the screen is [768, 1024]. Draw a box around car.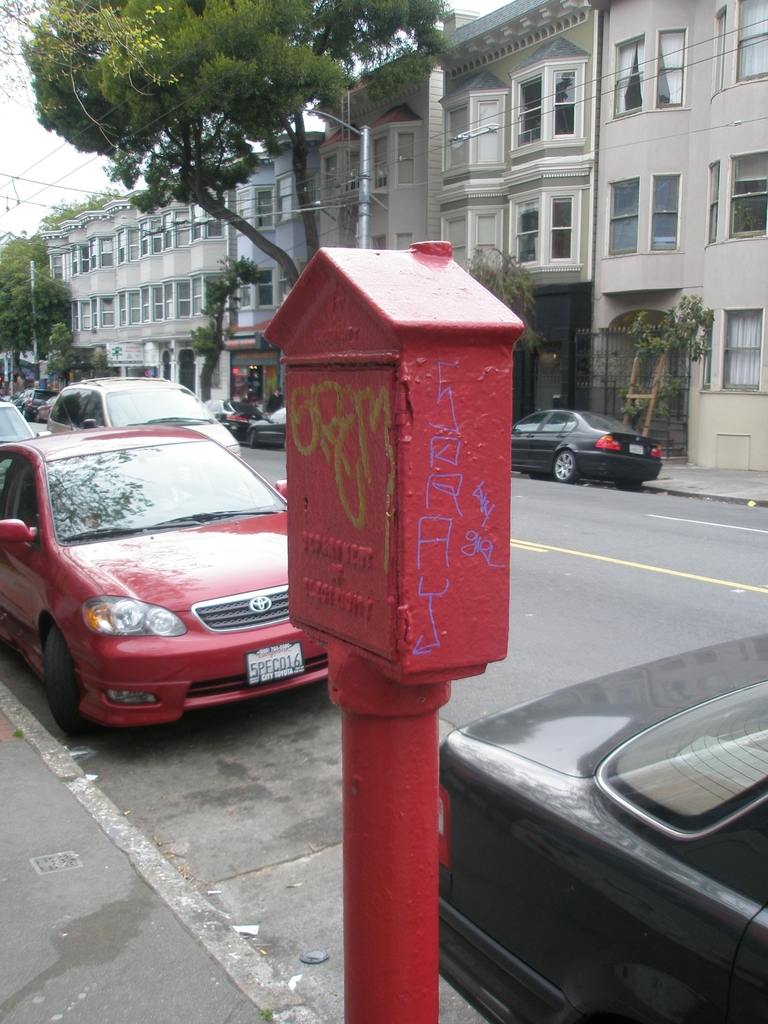
pyautogui.locateOnScreen(438, 630, 767, 1023).
